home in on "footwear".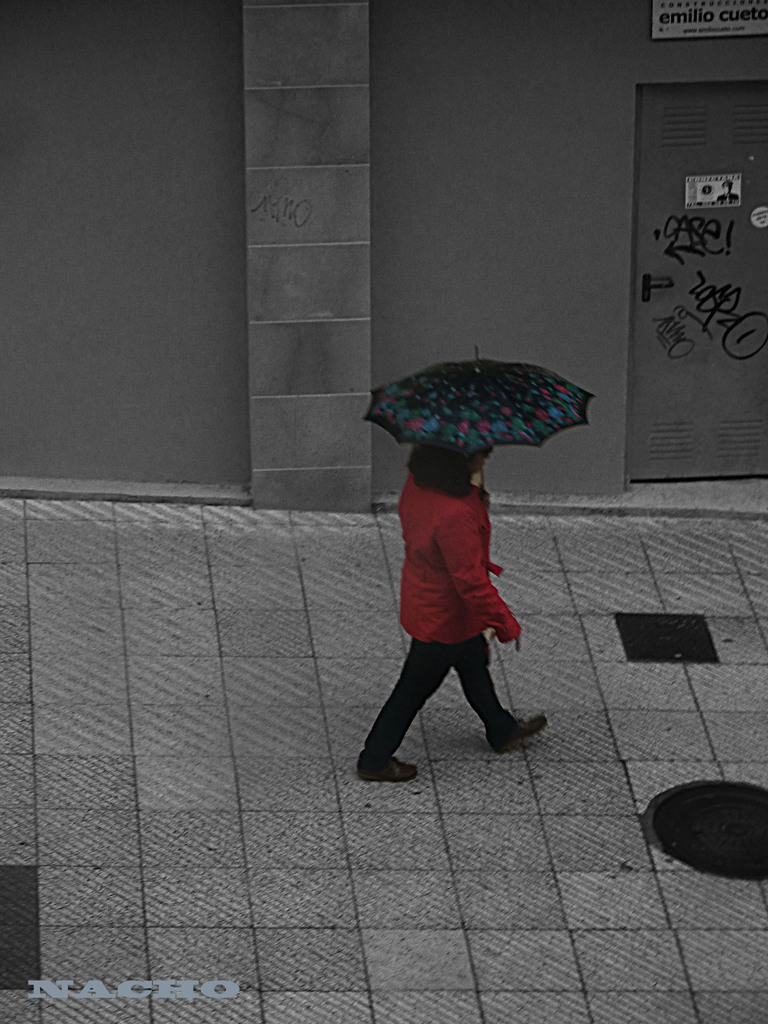
Homed in at 490/714/547/756.
